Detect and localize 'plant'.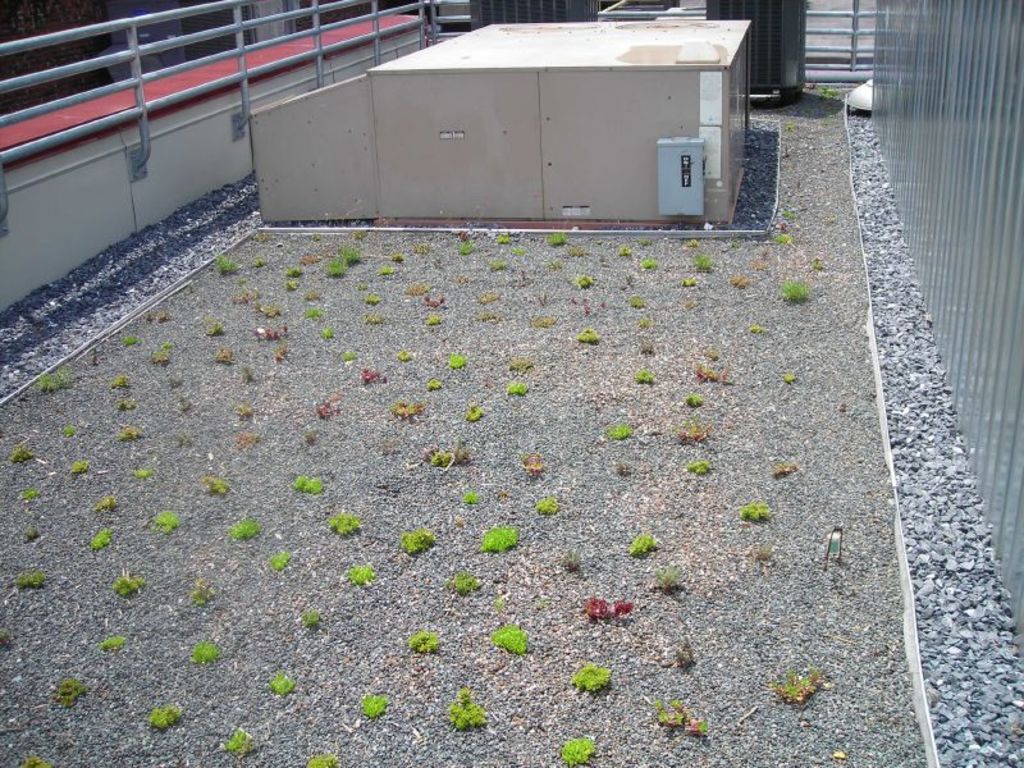
Localized at [265, 552, 288, 570].
